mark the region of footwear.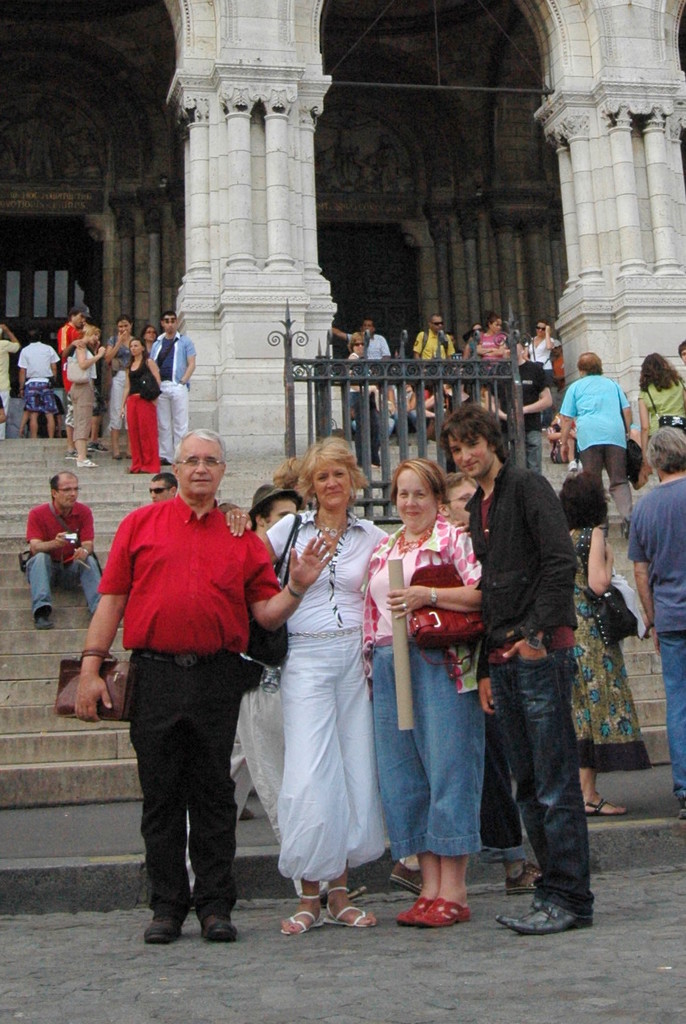
Region: box=[88, 441, 107, 452].
